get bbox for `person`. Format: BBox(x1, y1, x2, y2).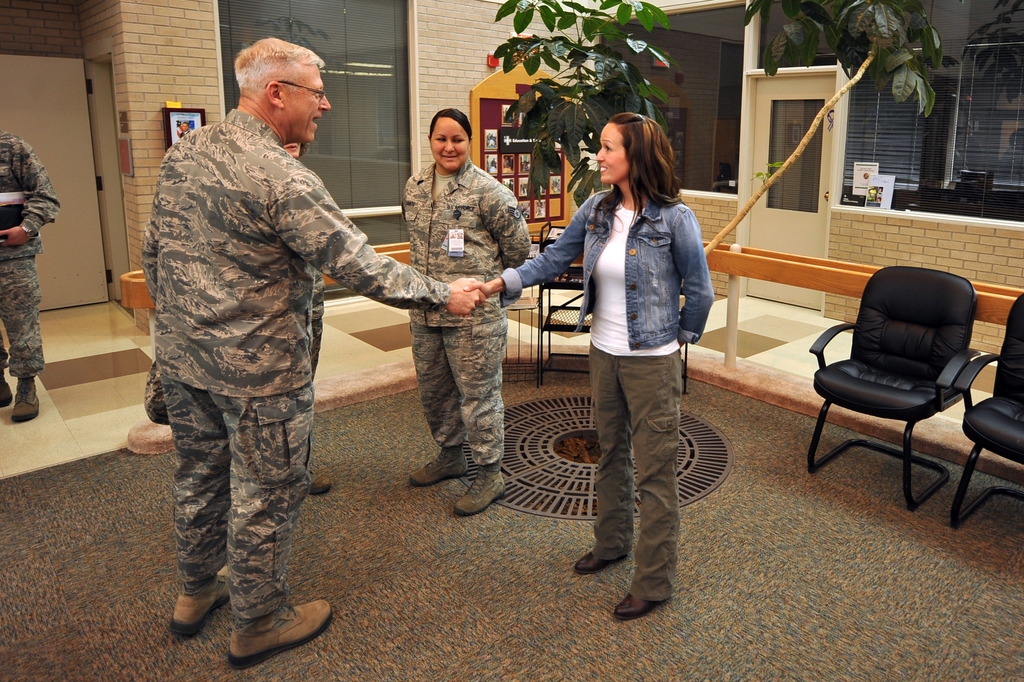
BBox(391, 103, 520, 526).
